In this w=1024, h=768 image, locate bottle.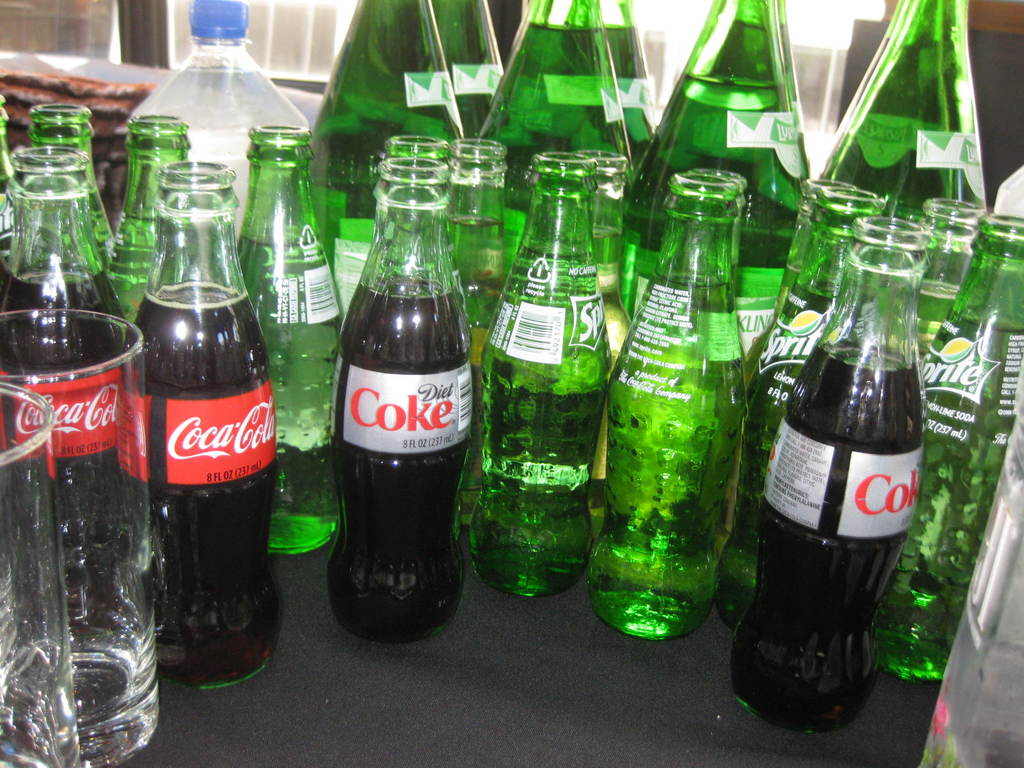
Bounding box: bbox=[465, 0, 643, 208].
